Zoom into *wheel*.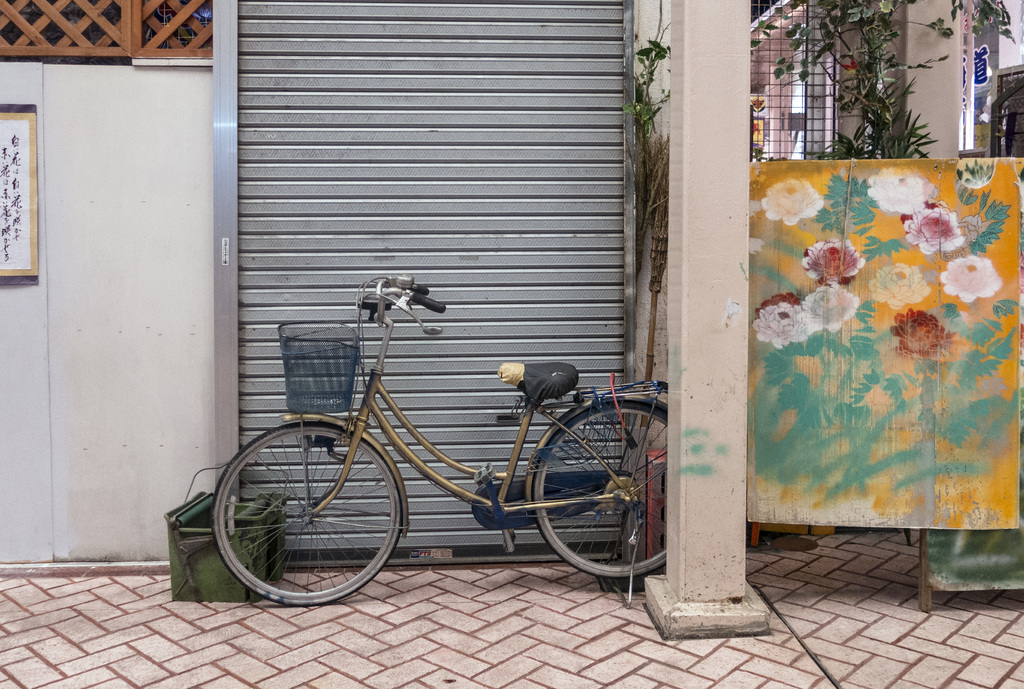
Zoom target: pyautogui.locateOnScreen(531, 399, 669, 579).
